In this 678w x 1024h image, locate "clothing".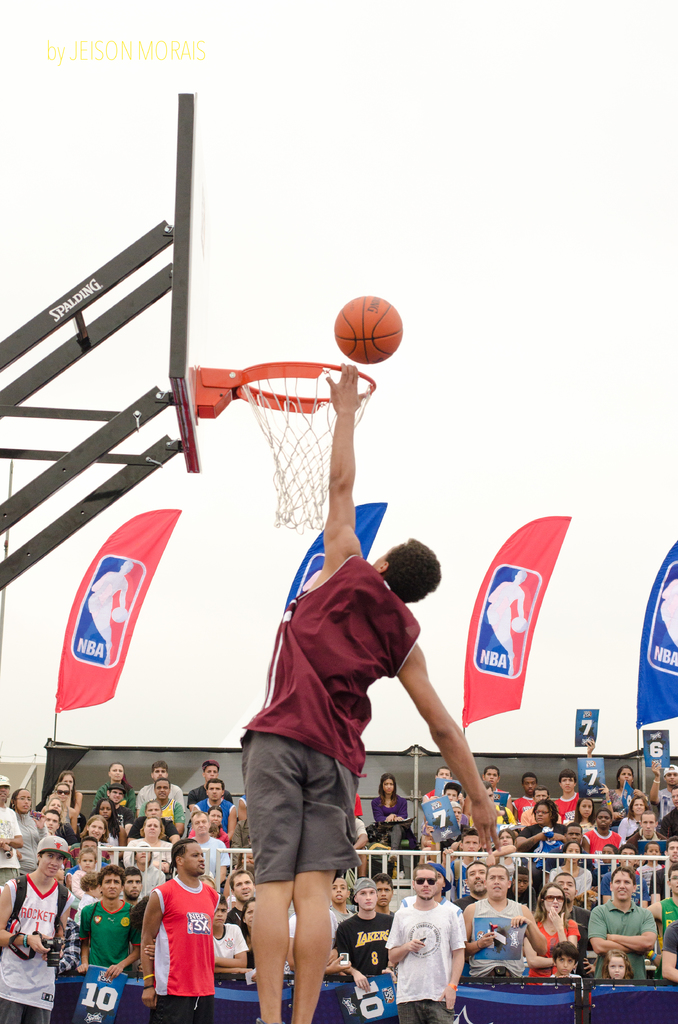
Bounding box: select_region(463, 893, 531, 982).
